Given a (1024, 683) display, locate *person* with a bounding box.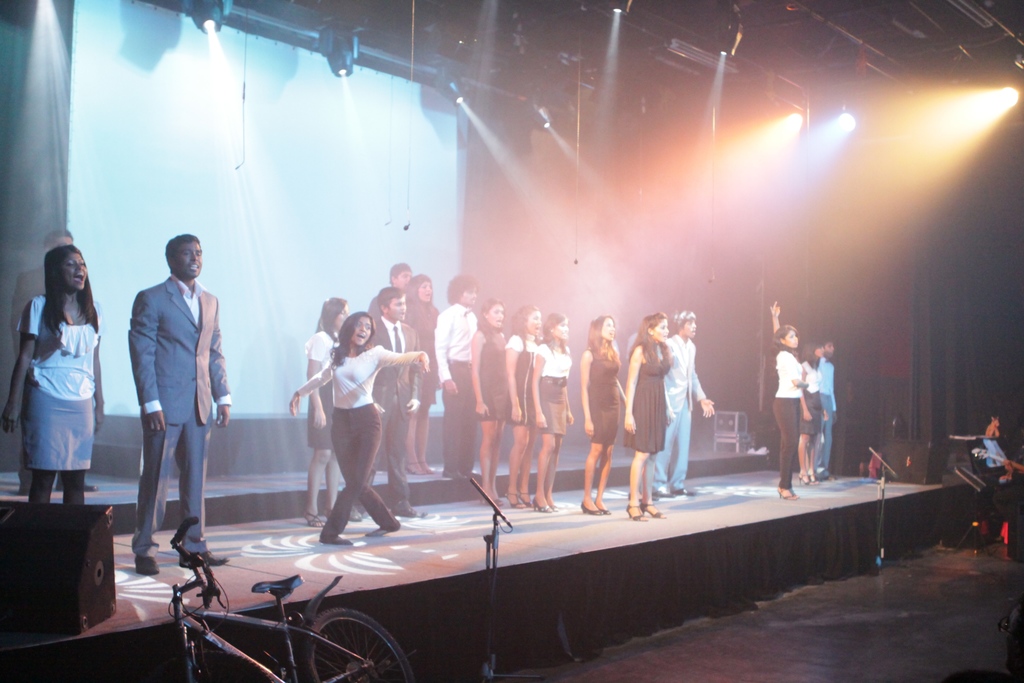
Located: 404 276 441 474.
